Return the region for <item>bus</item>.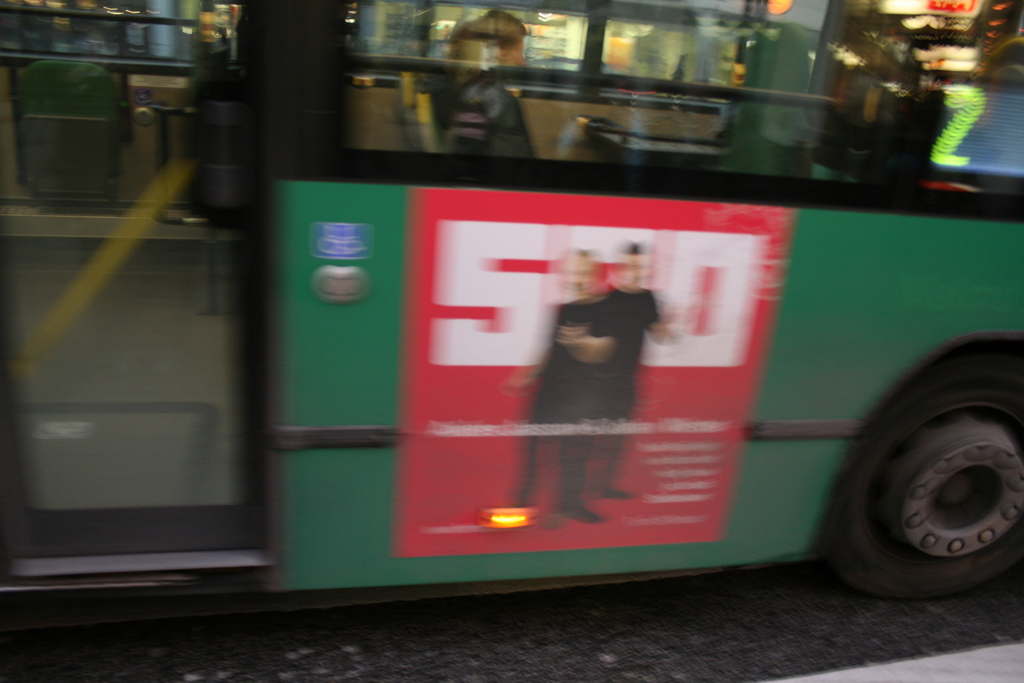
0, 3, 1023, 631.
